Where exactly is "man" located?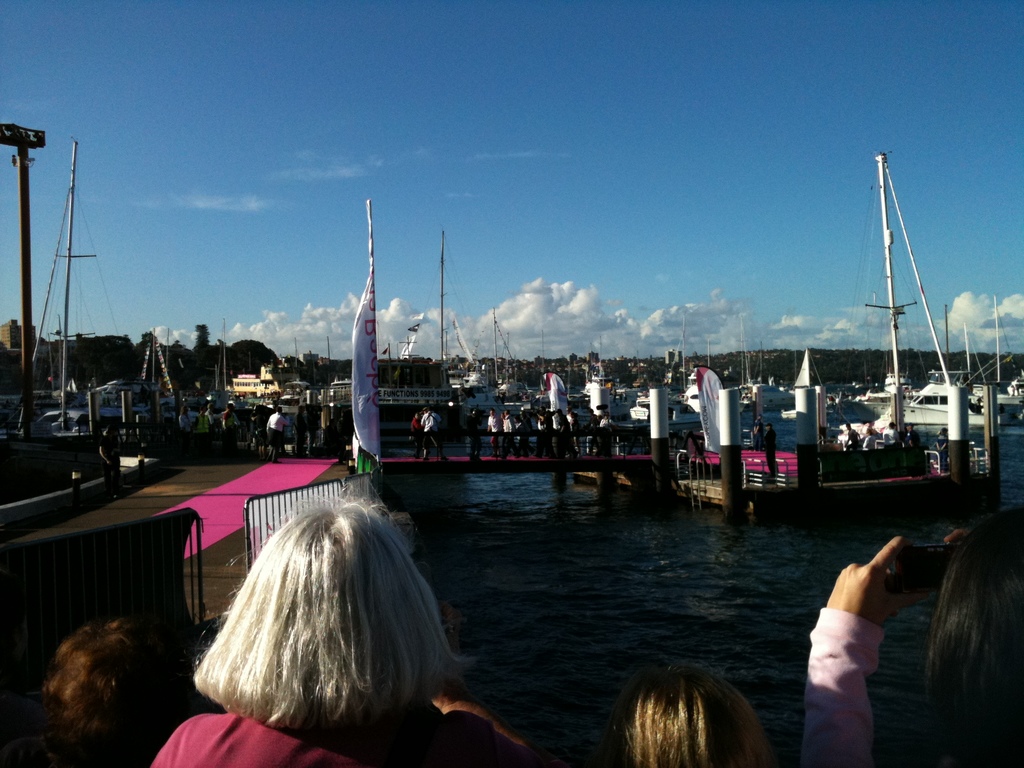
Its bounding box is {"x1": 484, "y1": 408, "x2": 498, "y2": 455}.
